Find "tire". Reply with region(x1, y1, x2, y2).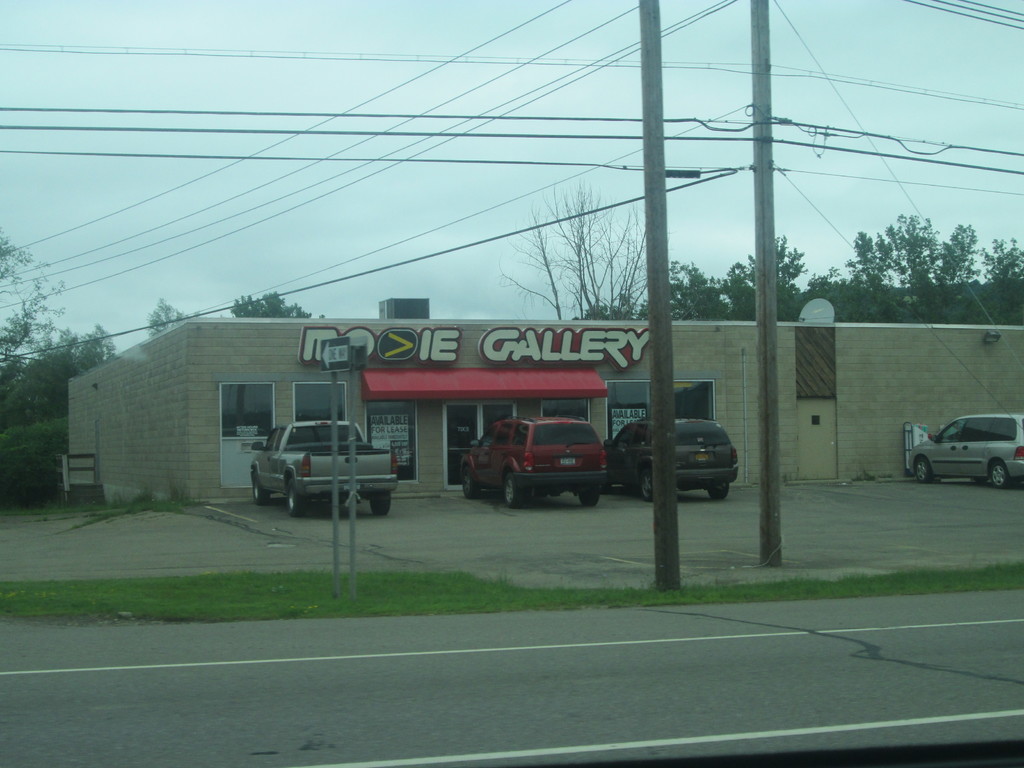
region(607, 481, 615, 495).
